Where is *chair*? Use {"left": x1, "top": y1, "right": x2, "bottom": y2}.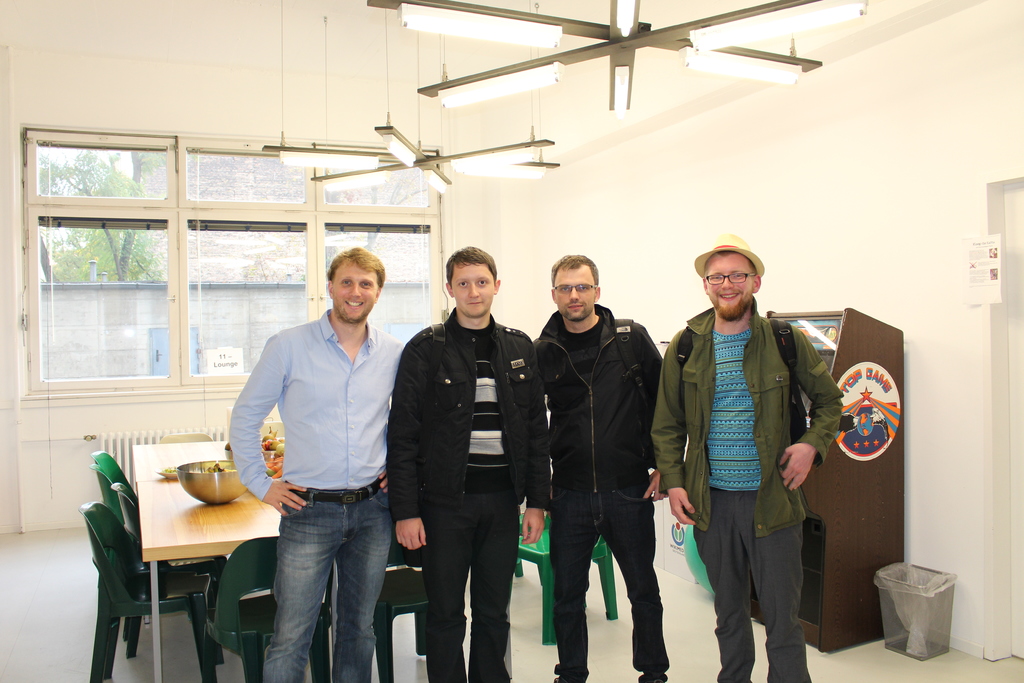
{"left": 89, "top": 471, "right": 215, "bottom": 564}.
